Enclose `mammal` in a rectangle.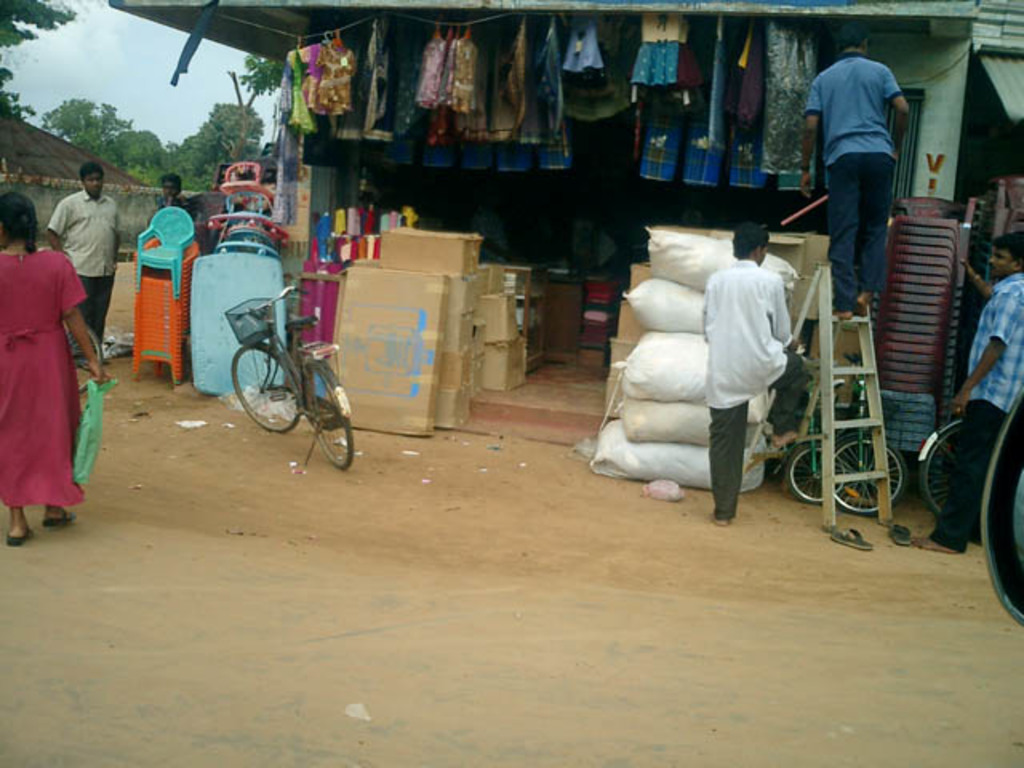
Rect(0, 192, 112, 549).
